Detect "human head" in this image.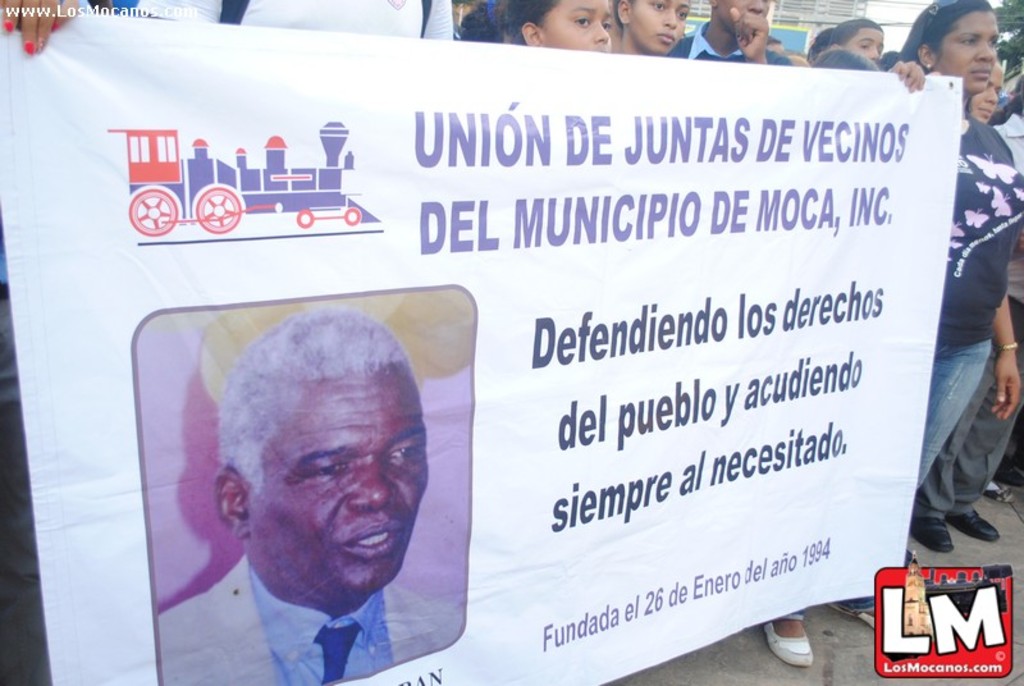
Detection: {"left": 905, "top": 0, "right": 1005, "bottom": 93}.
